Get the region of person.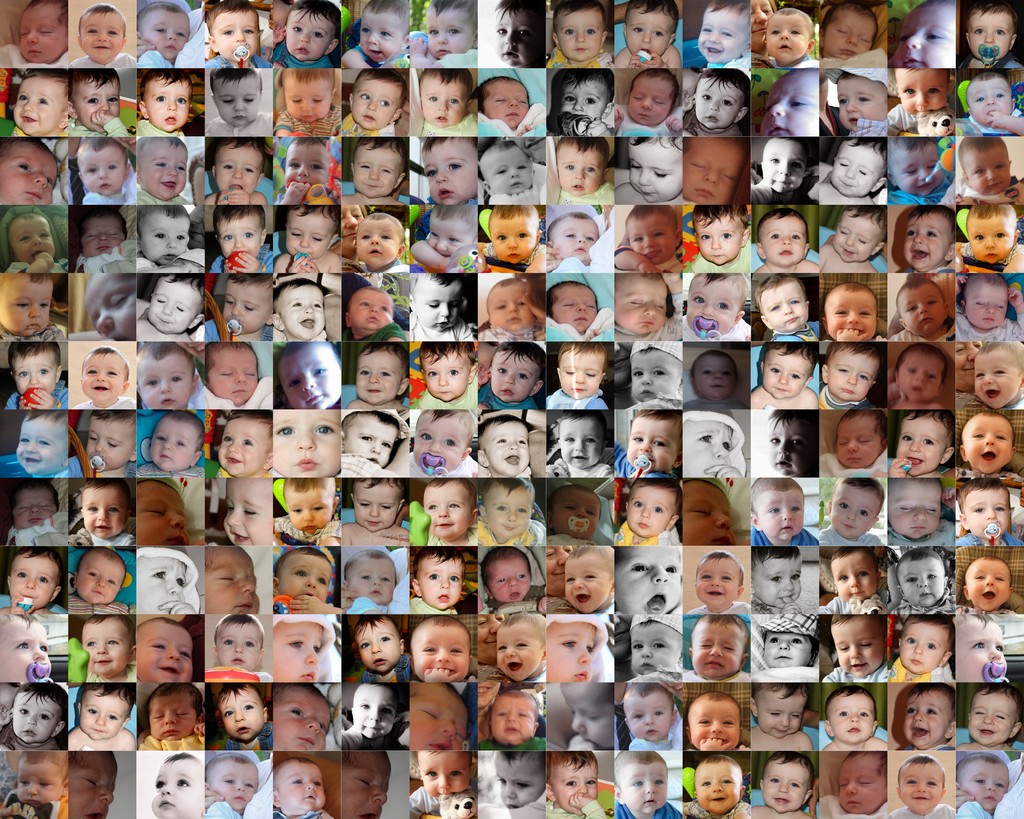
select_region(134, 1, 203, 68).
